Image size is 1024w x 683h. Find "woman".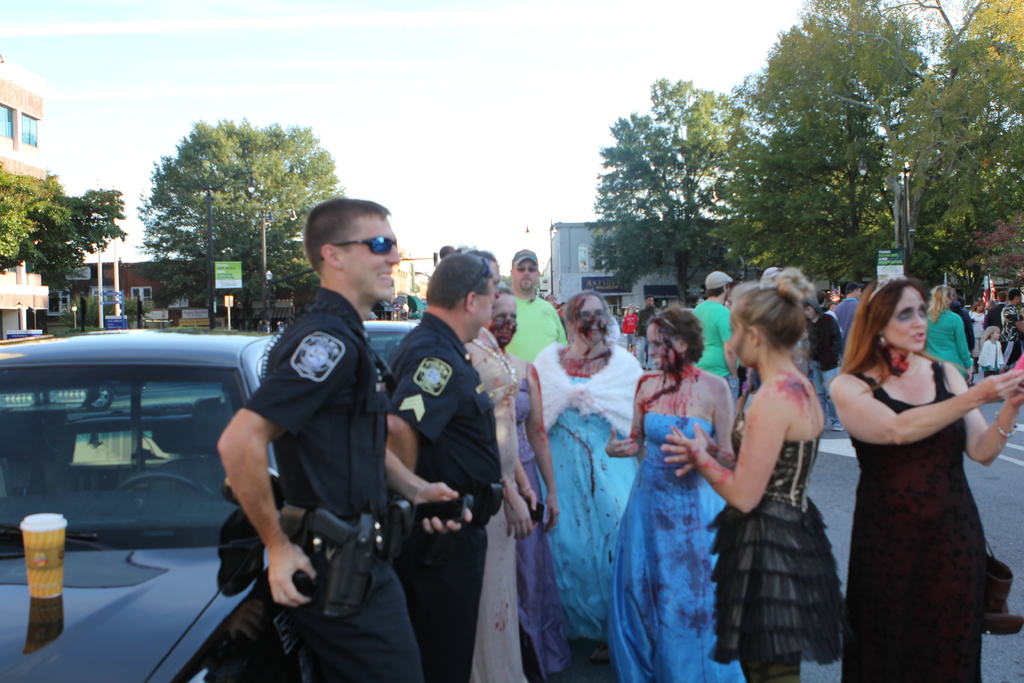
rect(708, 276, 858, 679).
